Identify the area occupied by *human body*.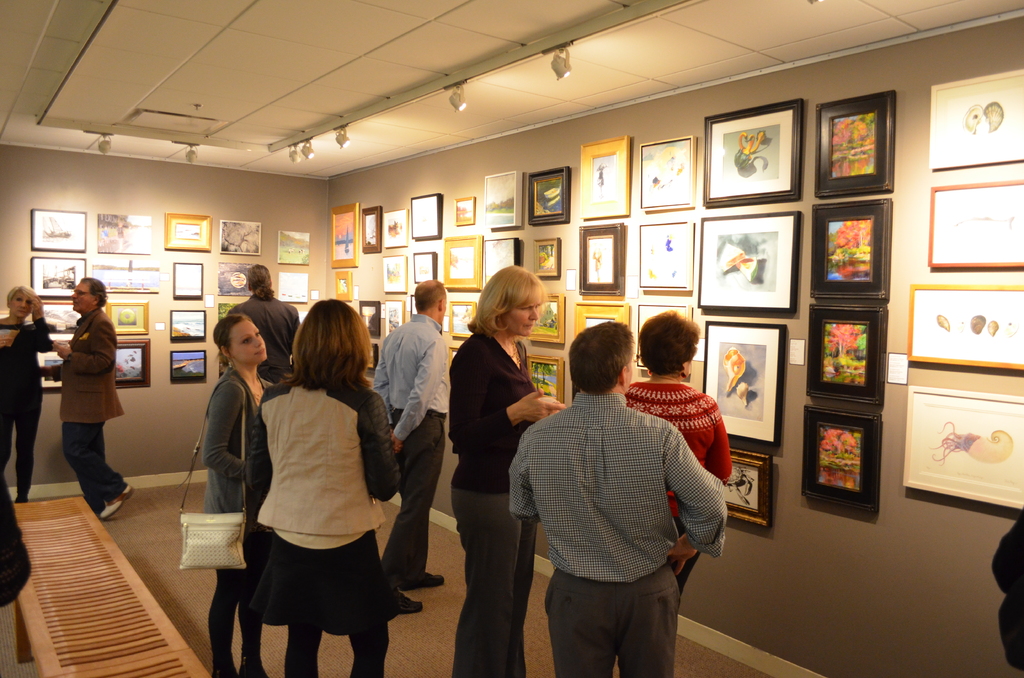
Area: box=[623, 373, 733, 588].
